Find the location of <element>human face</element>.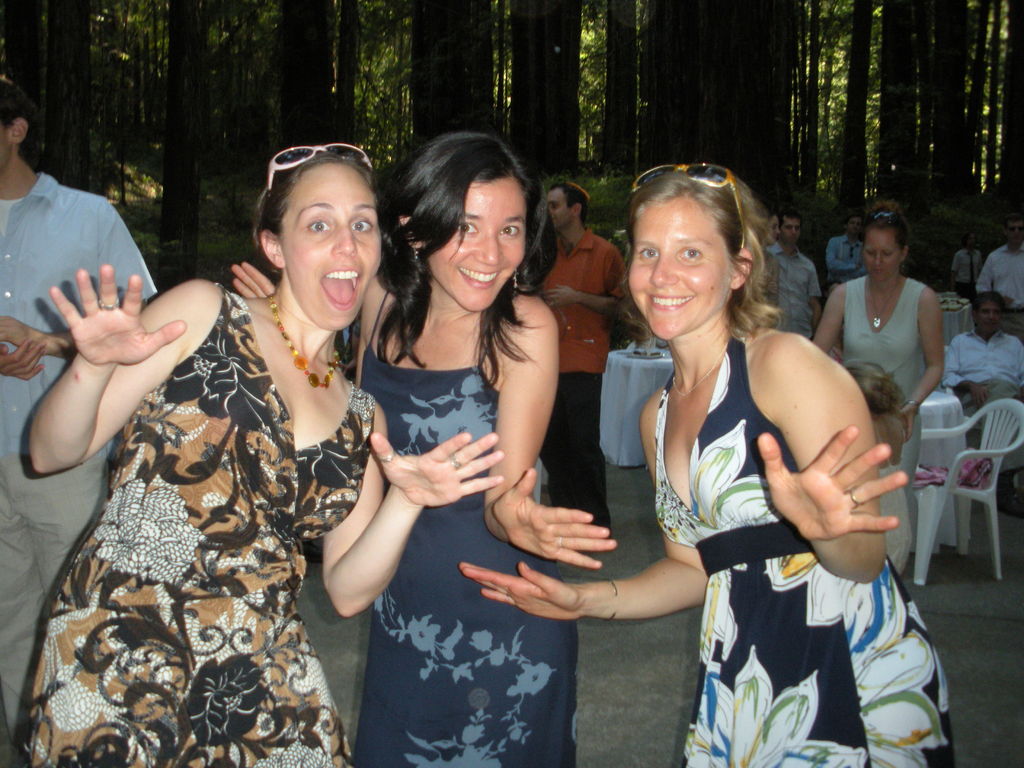
Location: <bbox>781, 219, 801, 239</bbox>.
